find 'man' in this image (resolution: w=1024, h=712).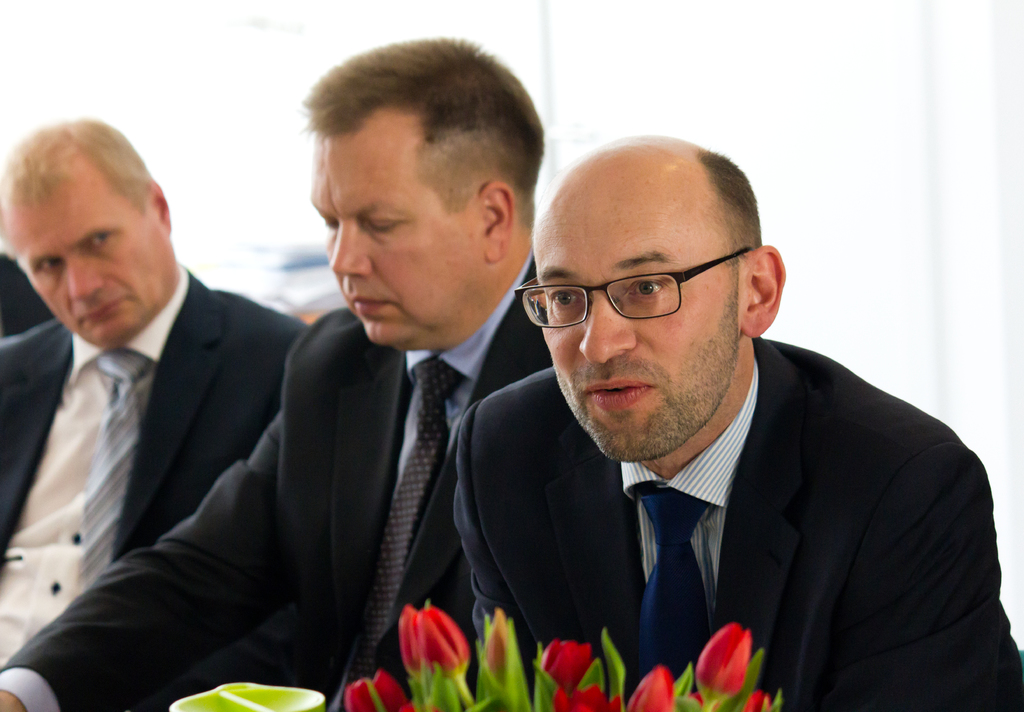
0, 33, 554, 711.
